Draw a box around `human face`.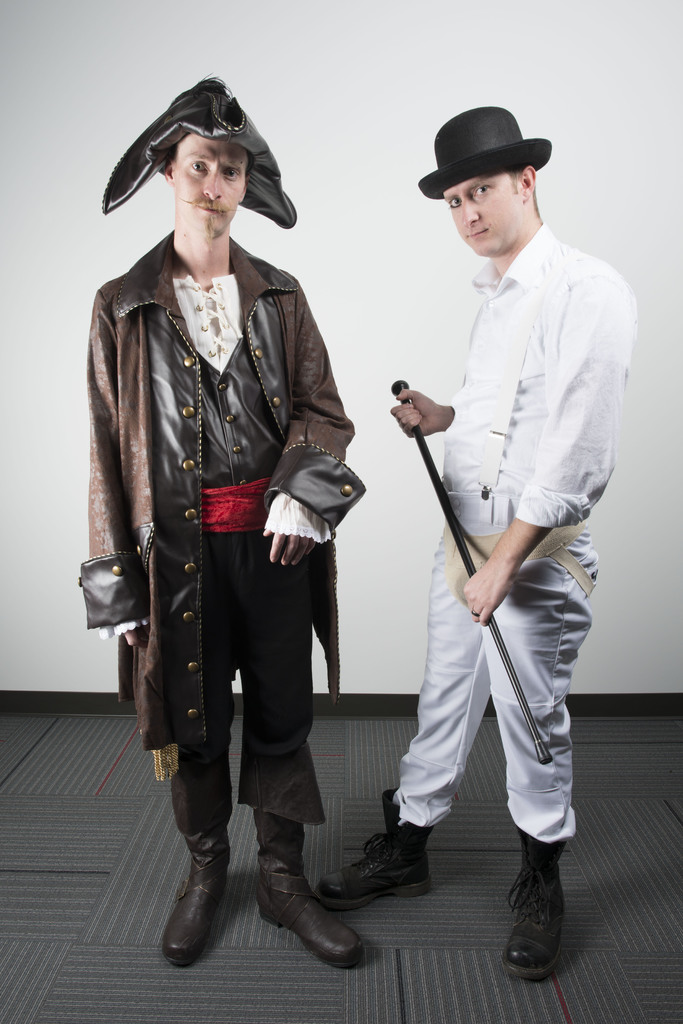
[left=440, top=168, right=524, bottom=260].
